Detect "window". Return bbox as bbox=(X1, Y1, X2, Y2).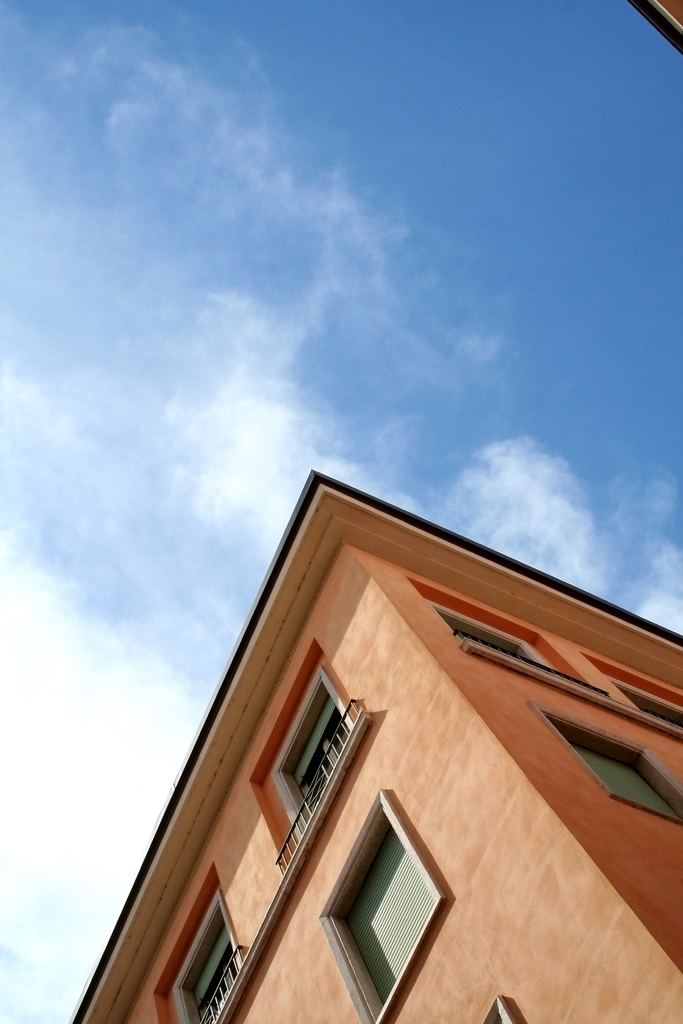
bbox=(556, 728, 682, 819).
